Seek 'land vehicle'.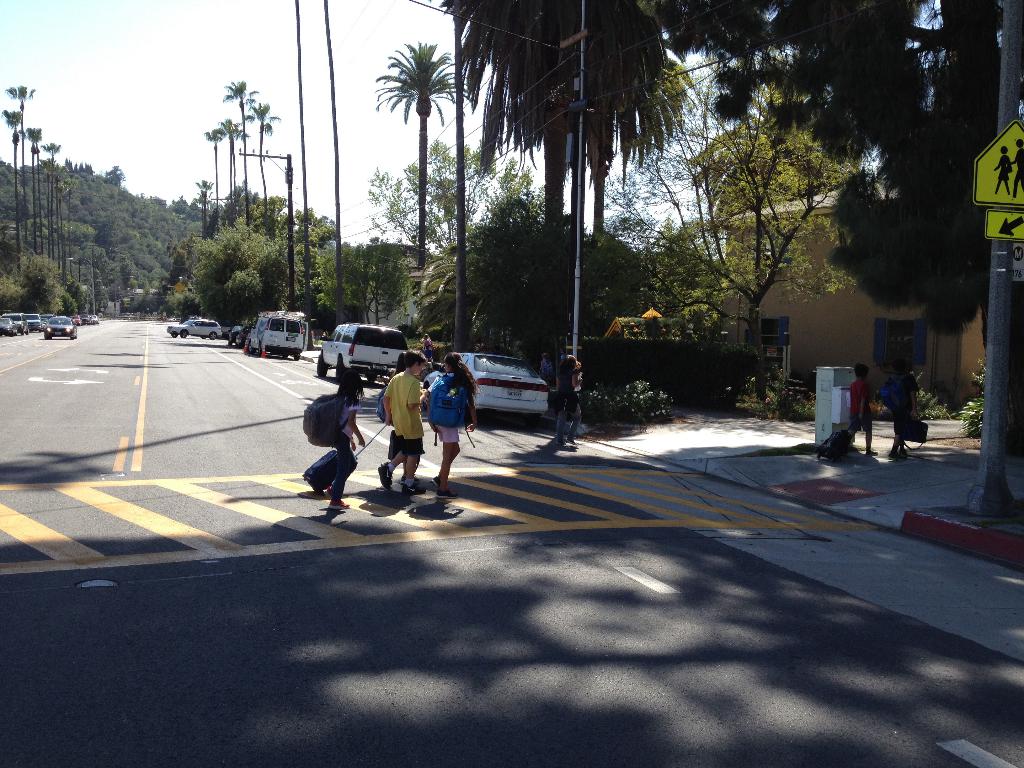
(left=313, top=322, right=412, bottom=380).
